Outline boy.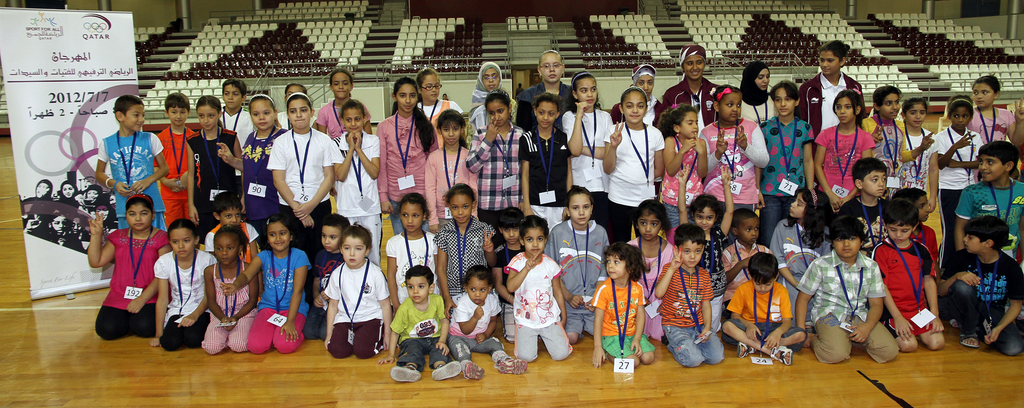
Outline: region(869, 197, 943, 350).
